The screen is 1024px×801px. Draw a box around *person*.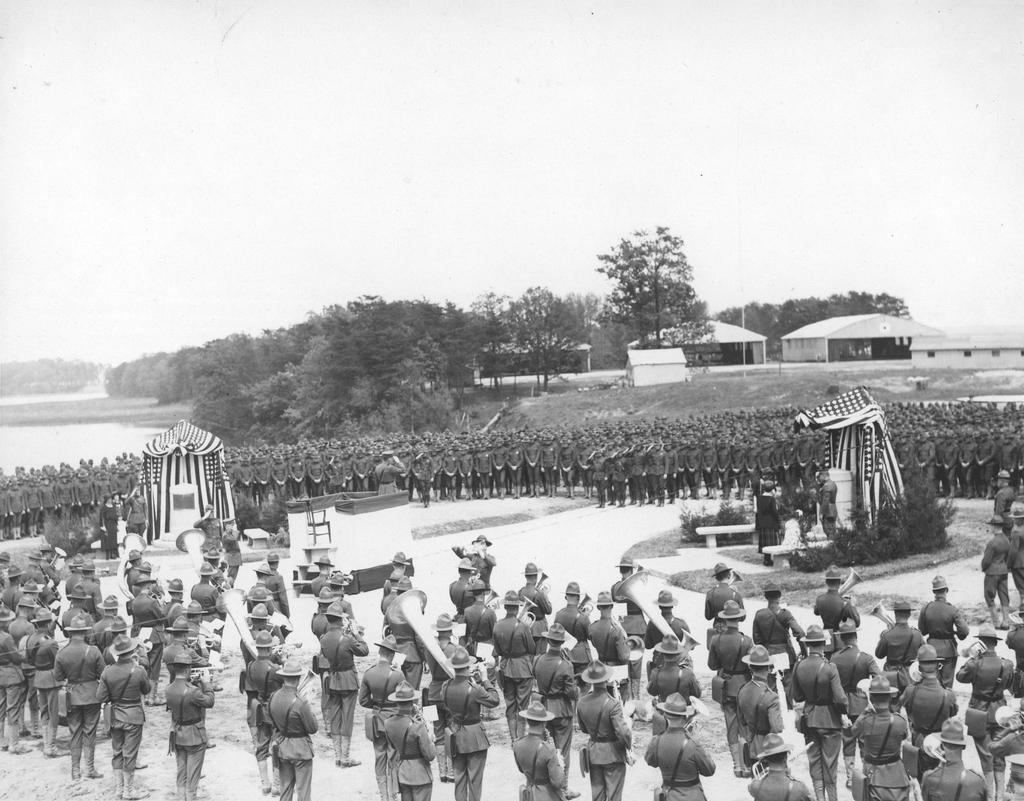
{"left": 703, "top": 599, "right": 759, "bottom": 782}.
